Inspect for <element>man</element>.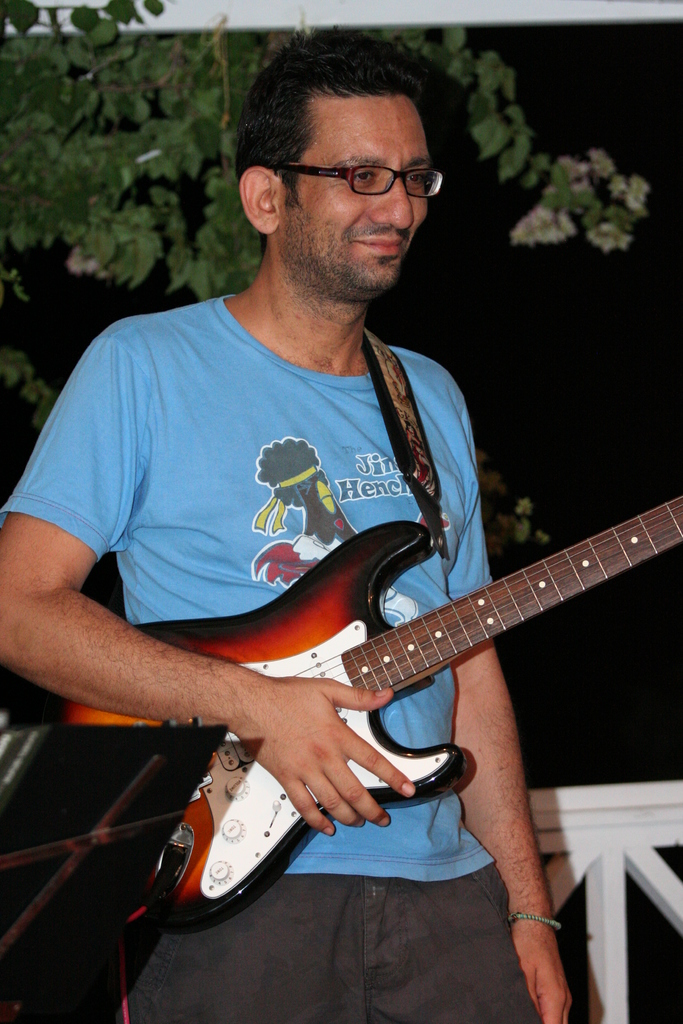
Inspection: bbox=(28, 46, 615, 910).
